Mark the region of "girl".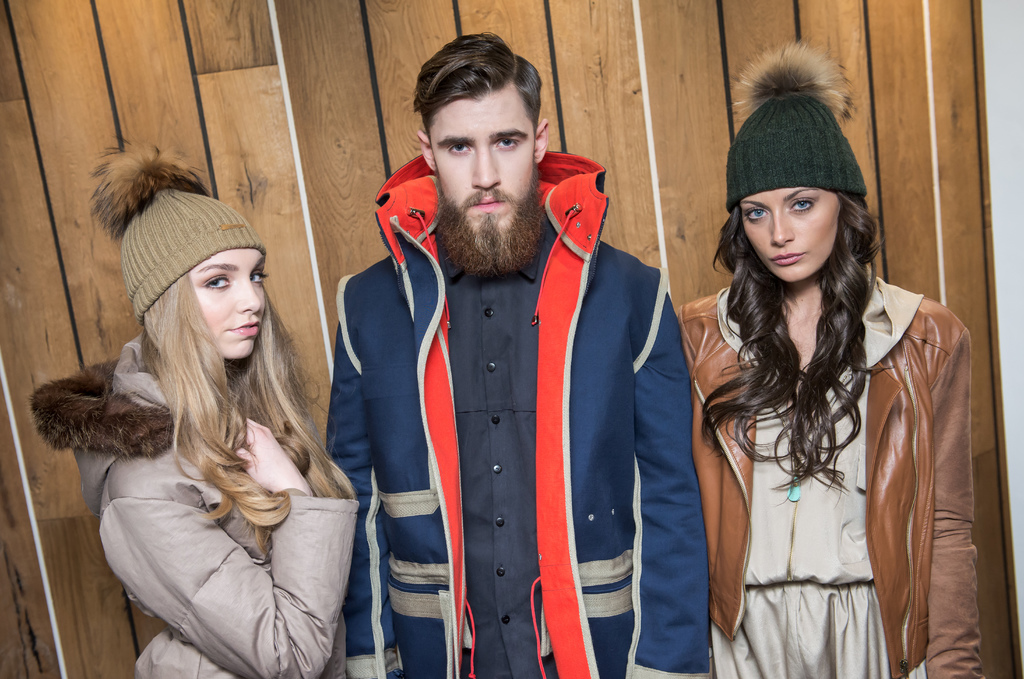
Region: Rect(26, 129, 362, 678).
